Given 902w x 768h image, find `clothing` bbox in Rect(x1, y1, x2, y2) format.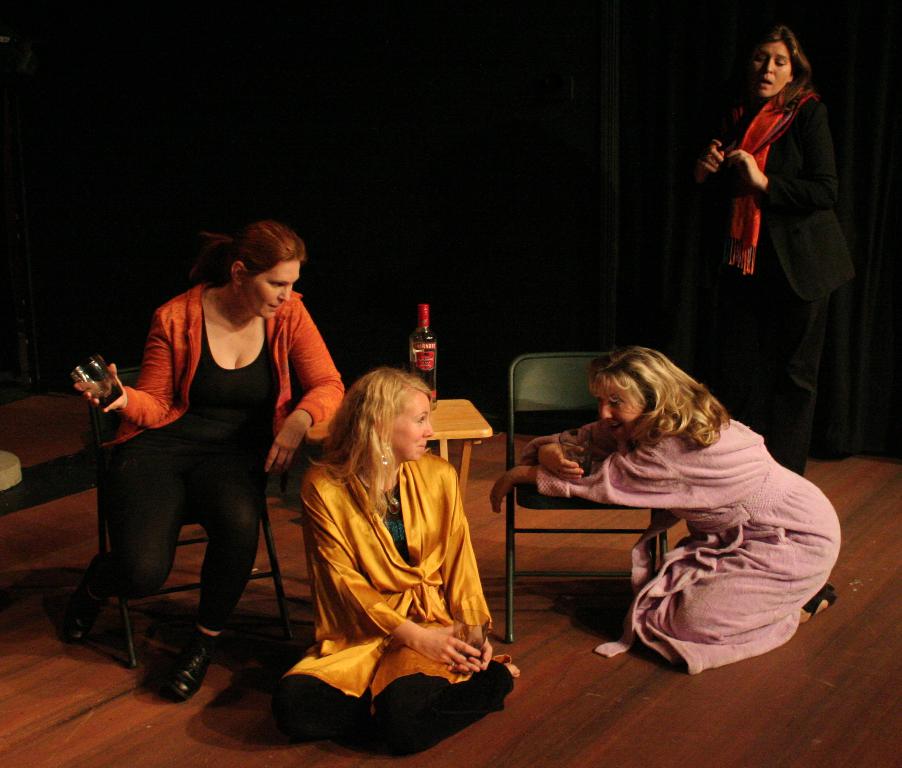
Rect(85, 279, 346, 633).
